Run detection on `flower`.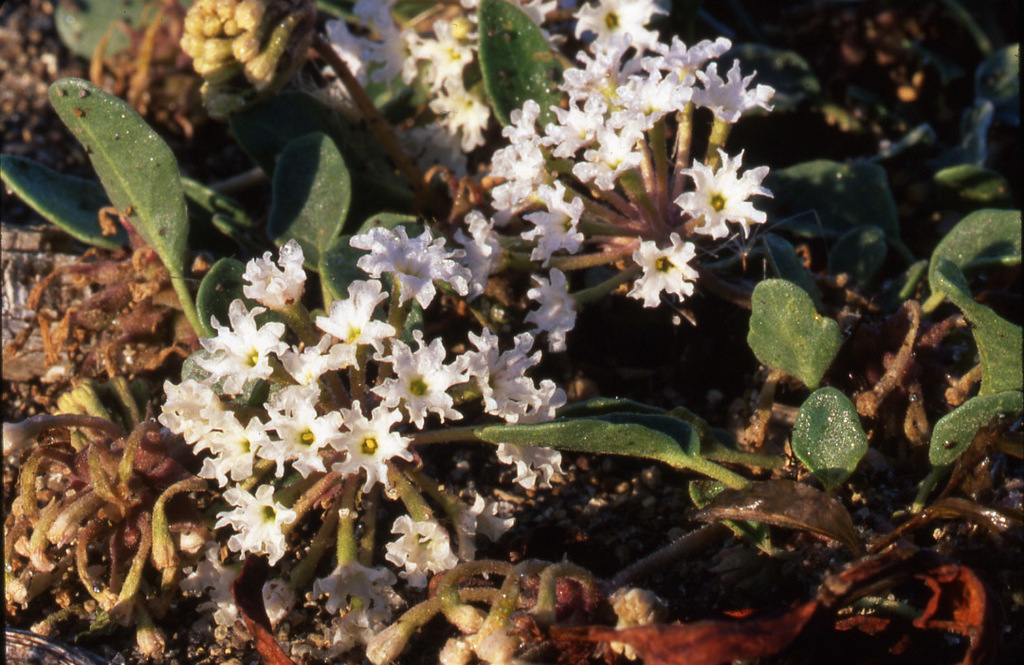
Result: 346, 0, 396, 21.
